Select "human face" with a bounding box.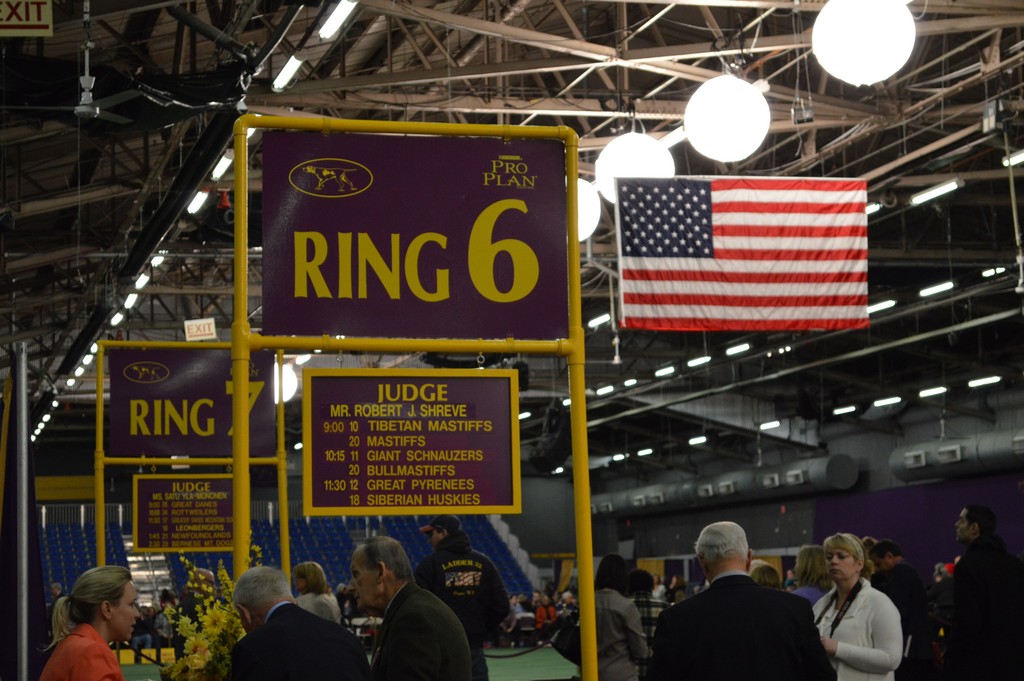
l=236, t=607, r=249, b=634.
